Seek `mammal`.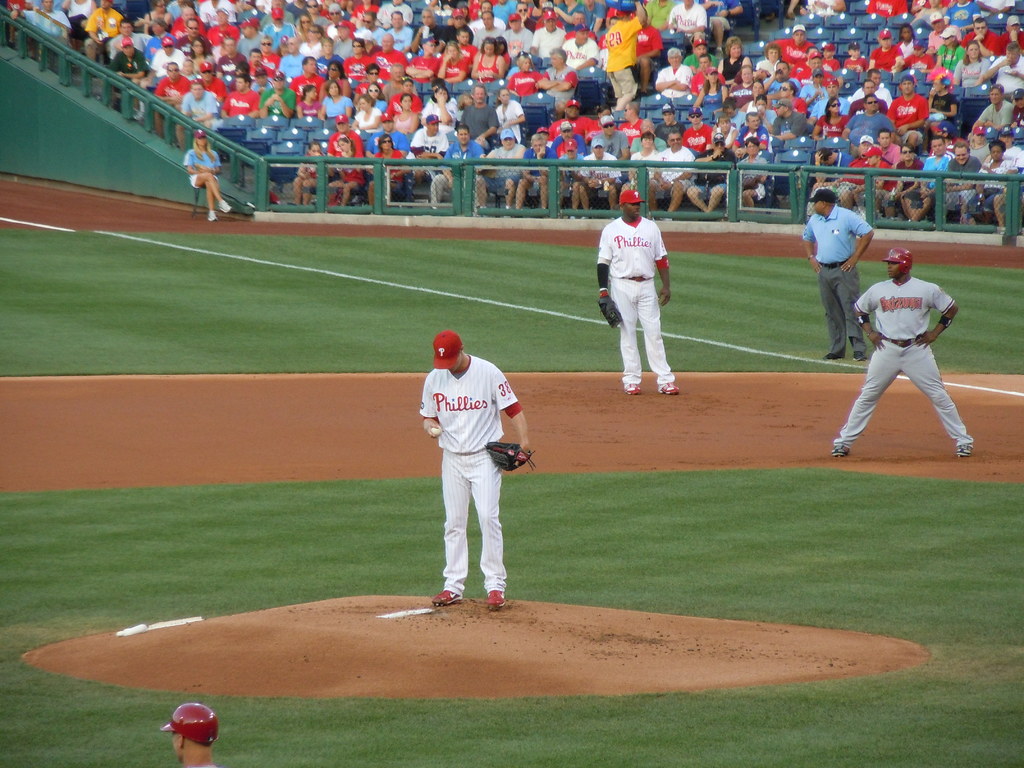
(left=159, top=701, right=222, bottom=767).
